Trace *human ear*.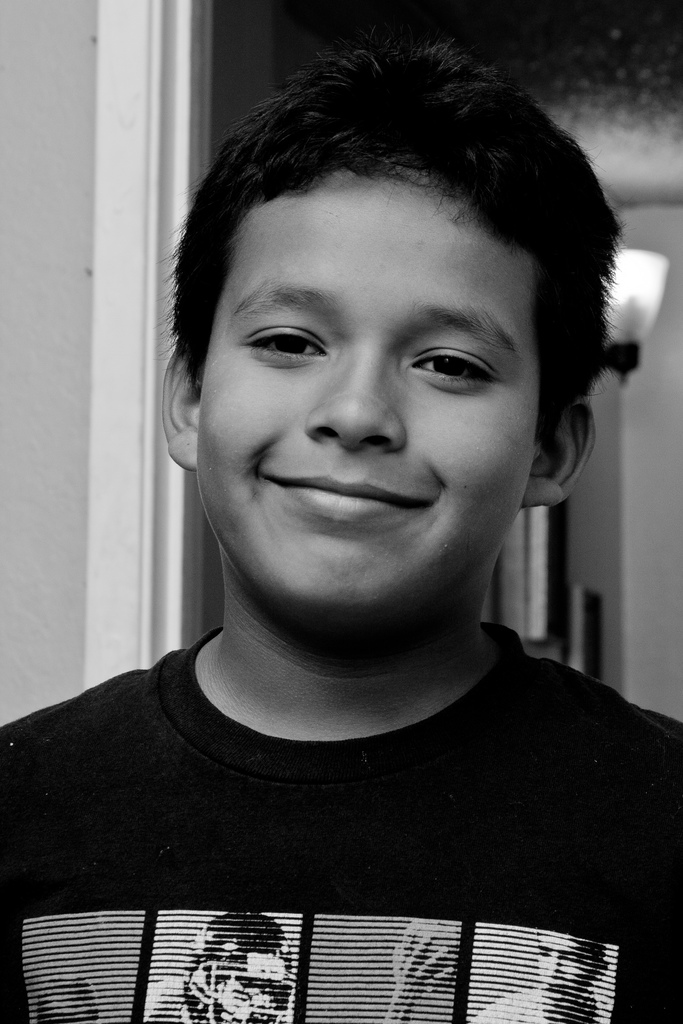
Traced to box=[160, 353, 201, 469].
